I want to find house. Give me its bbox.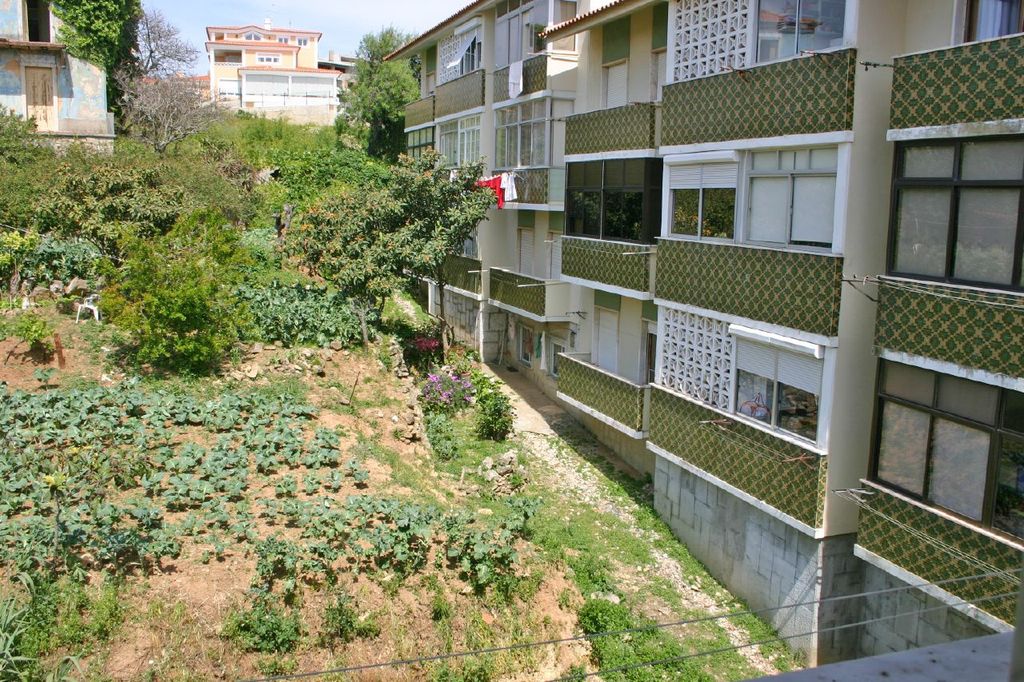
[left=206, top=30, right=338, bottom=134].
